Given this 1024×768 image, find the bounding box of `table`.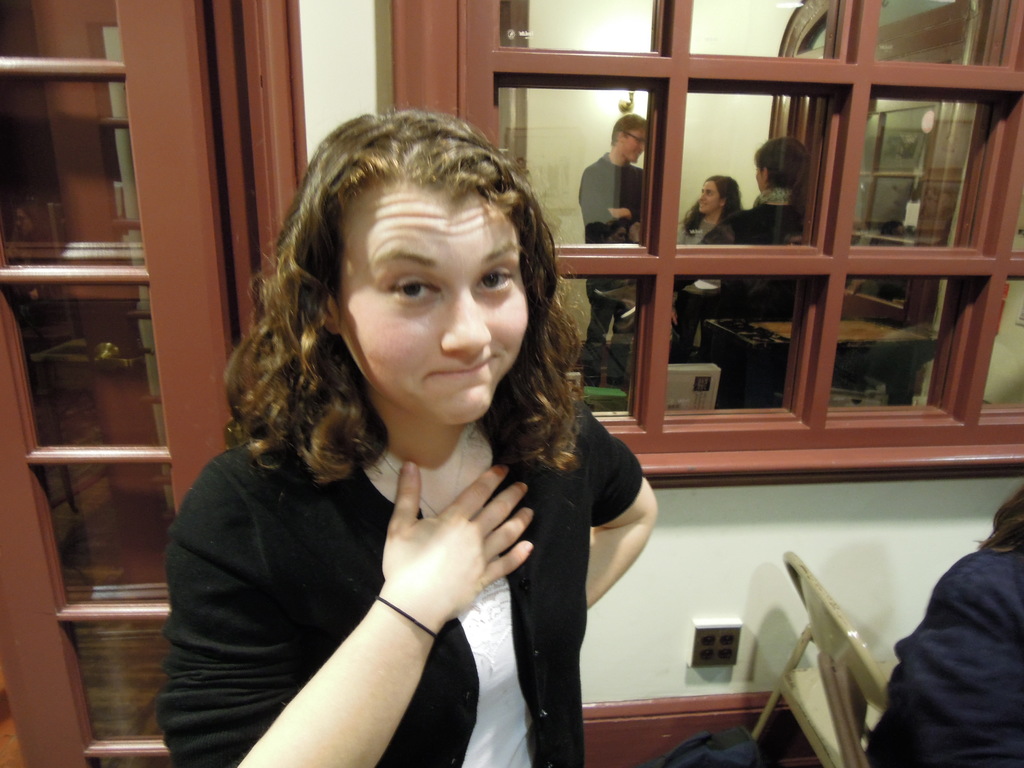
[771, 319, 931, 401].
